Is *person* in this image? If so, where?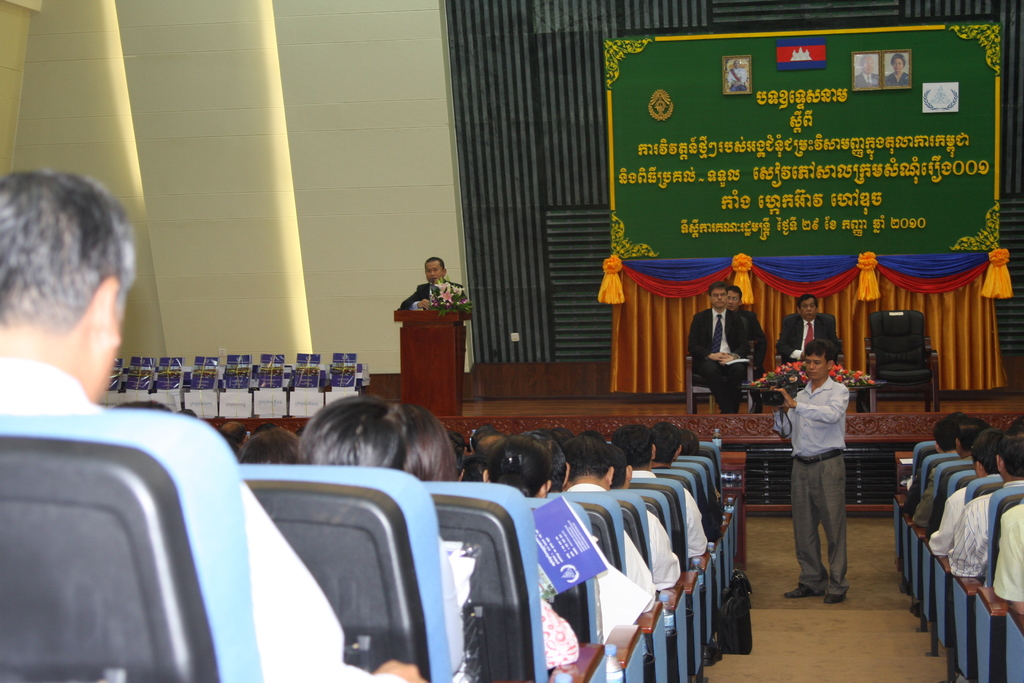
Yes, at detection(0, 160, 430, 682).
